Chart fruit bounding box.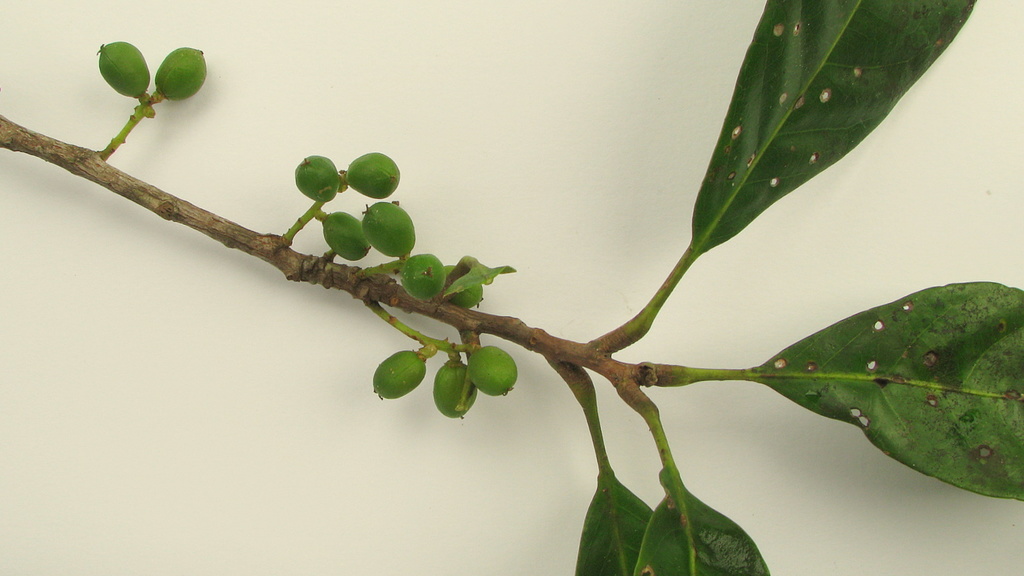
Charted: <box>294,151,334,204</box>.
